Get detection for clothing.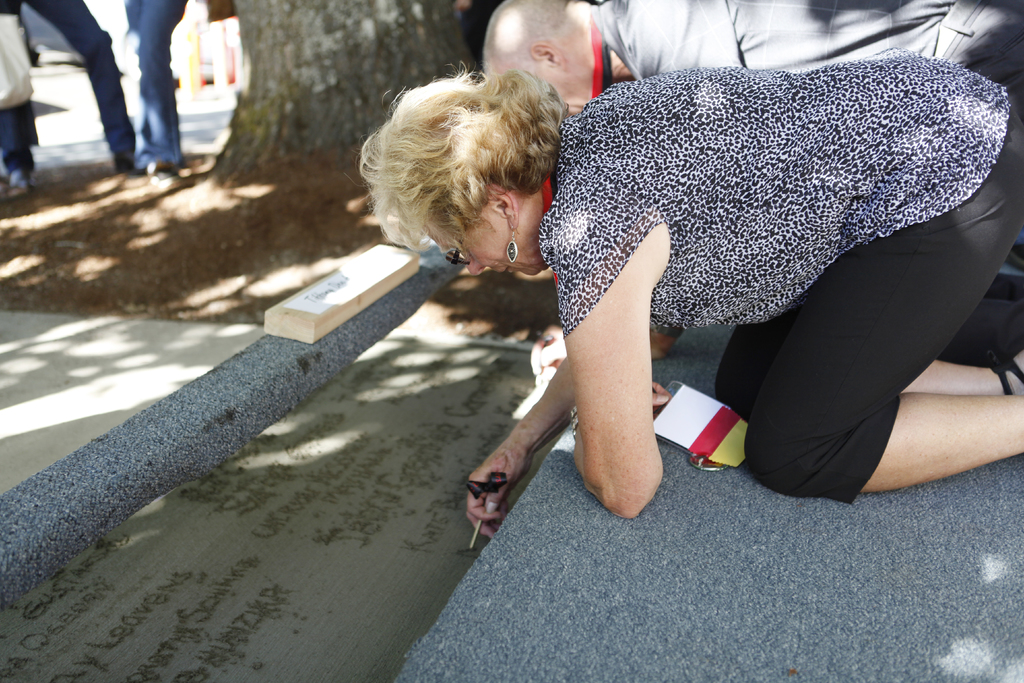
Detection: l=122, t=0, r=191, b=174.
